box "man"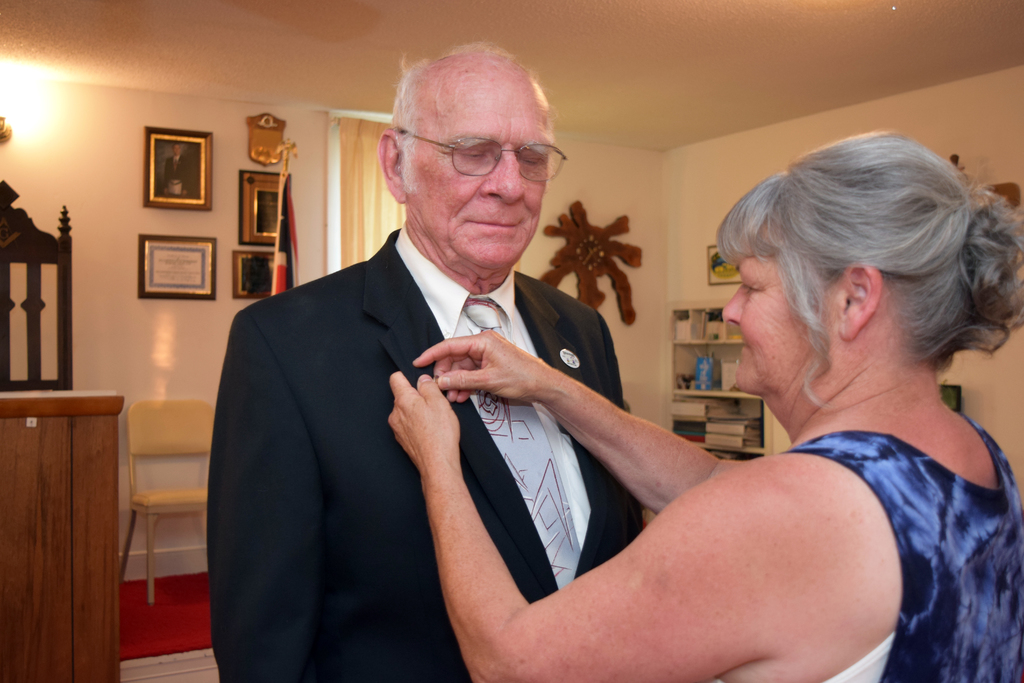
bbox=[216, 41, 652, 682]
